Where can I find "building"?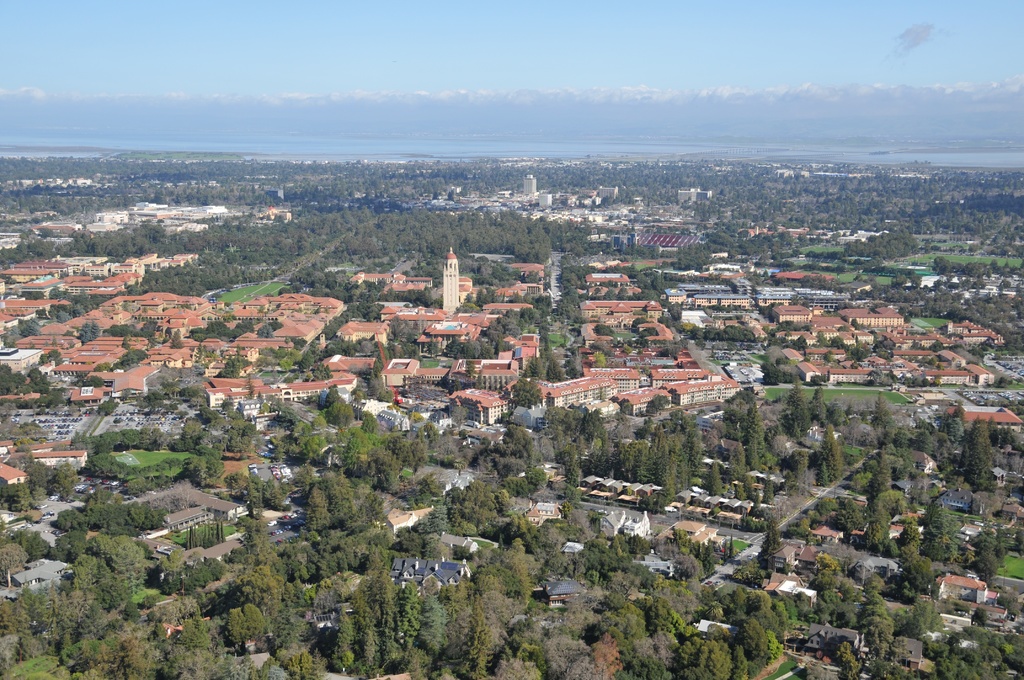
You can find it at bbox(647, 369, 707, 389).
